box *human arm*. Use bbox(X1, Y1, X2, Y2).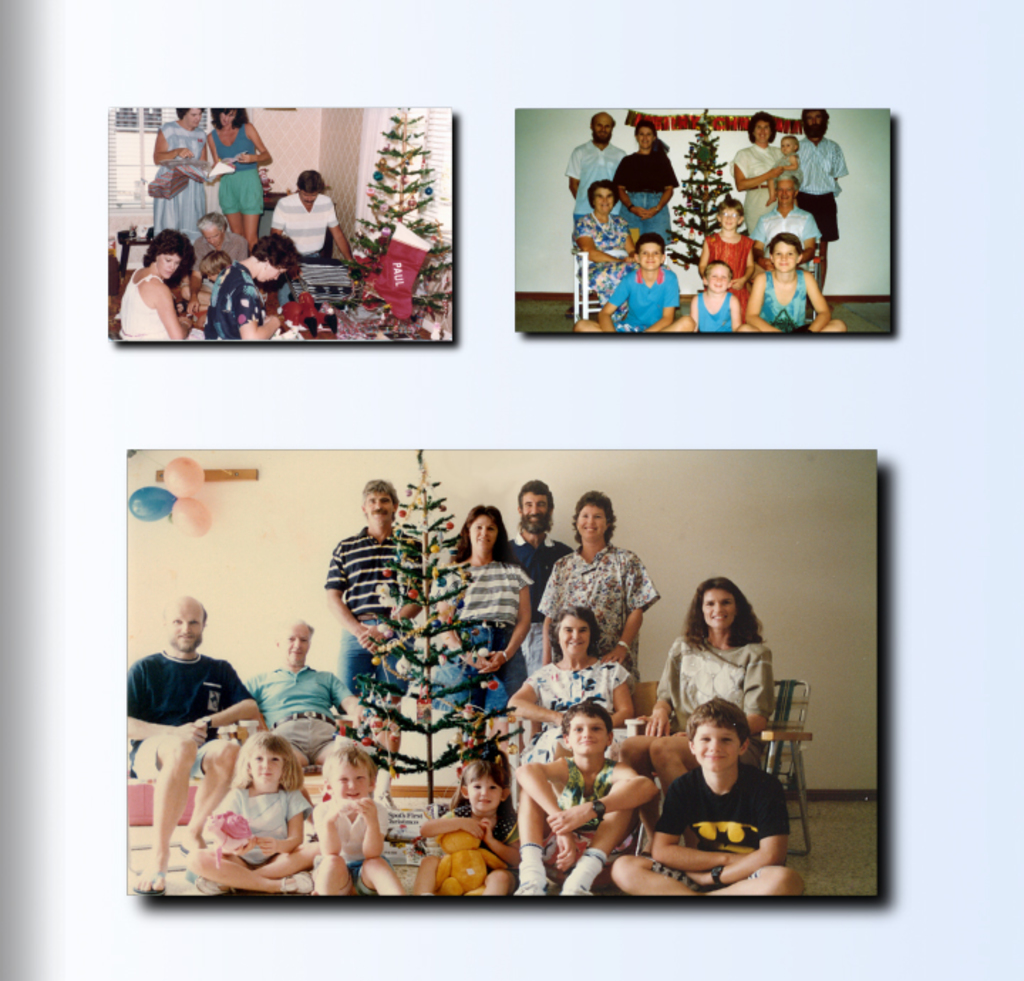
bbox(344, 798, 388, 856).
